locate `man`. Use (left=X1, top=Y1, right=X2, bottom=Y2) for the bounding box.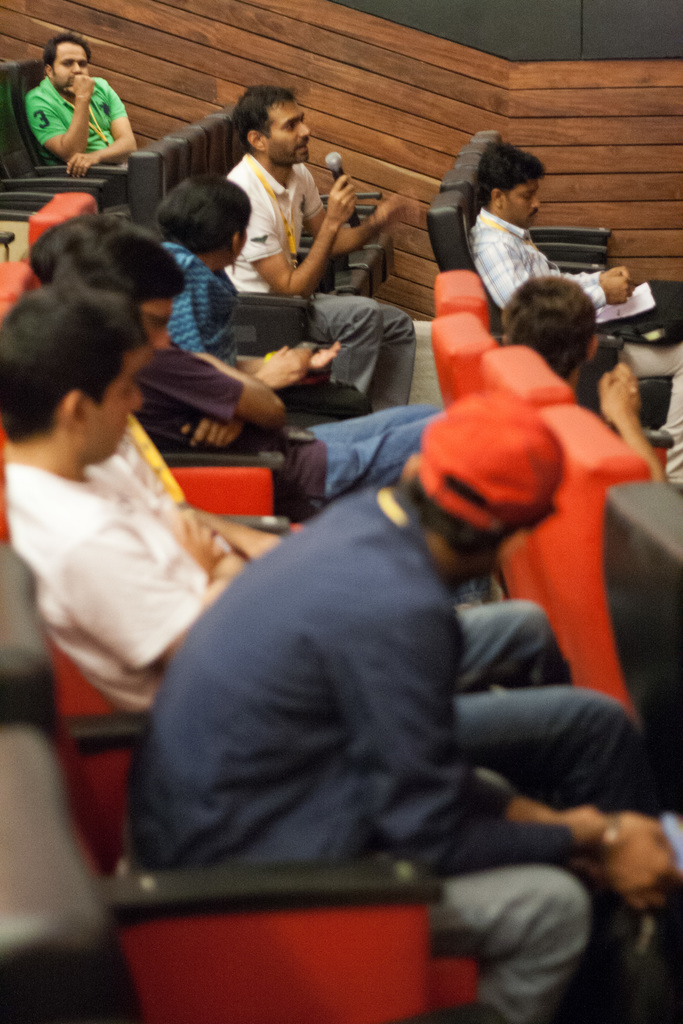
(left=226, top=92, right=416, bottom=410).
